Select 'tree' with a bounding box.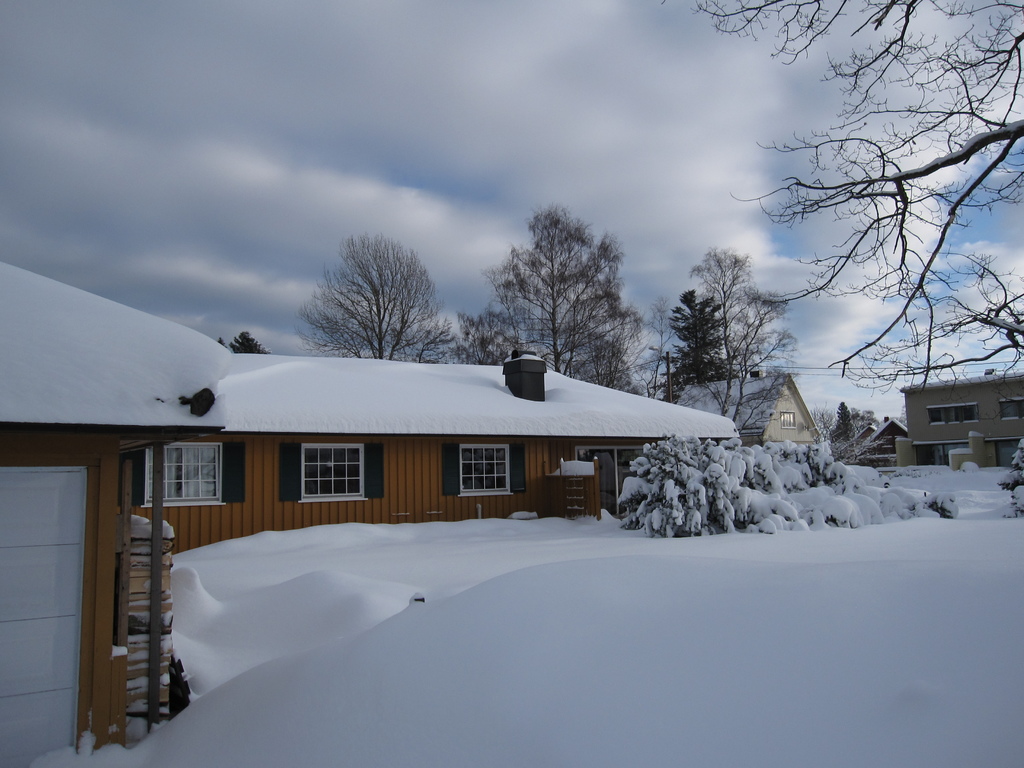
l=218, t=330, r=264, b=355.
